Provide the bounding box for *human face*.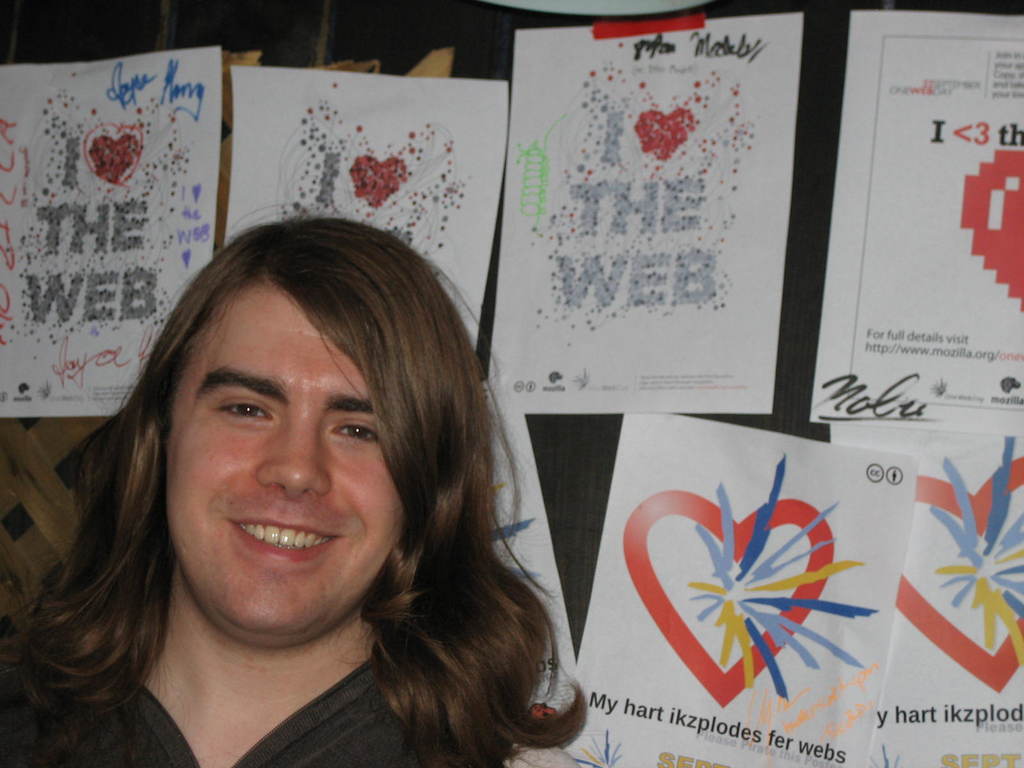
163 280 411 643.
